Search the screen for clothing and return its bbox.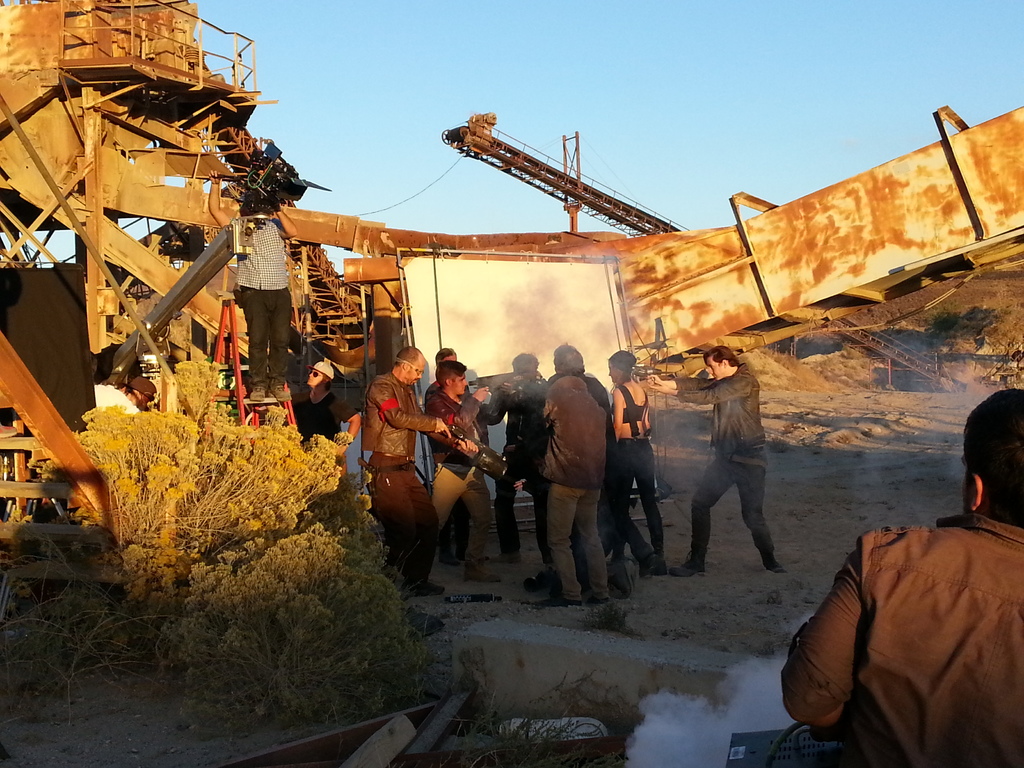
Found: (left=237, top=218, right=291, bottom=389).
